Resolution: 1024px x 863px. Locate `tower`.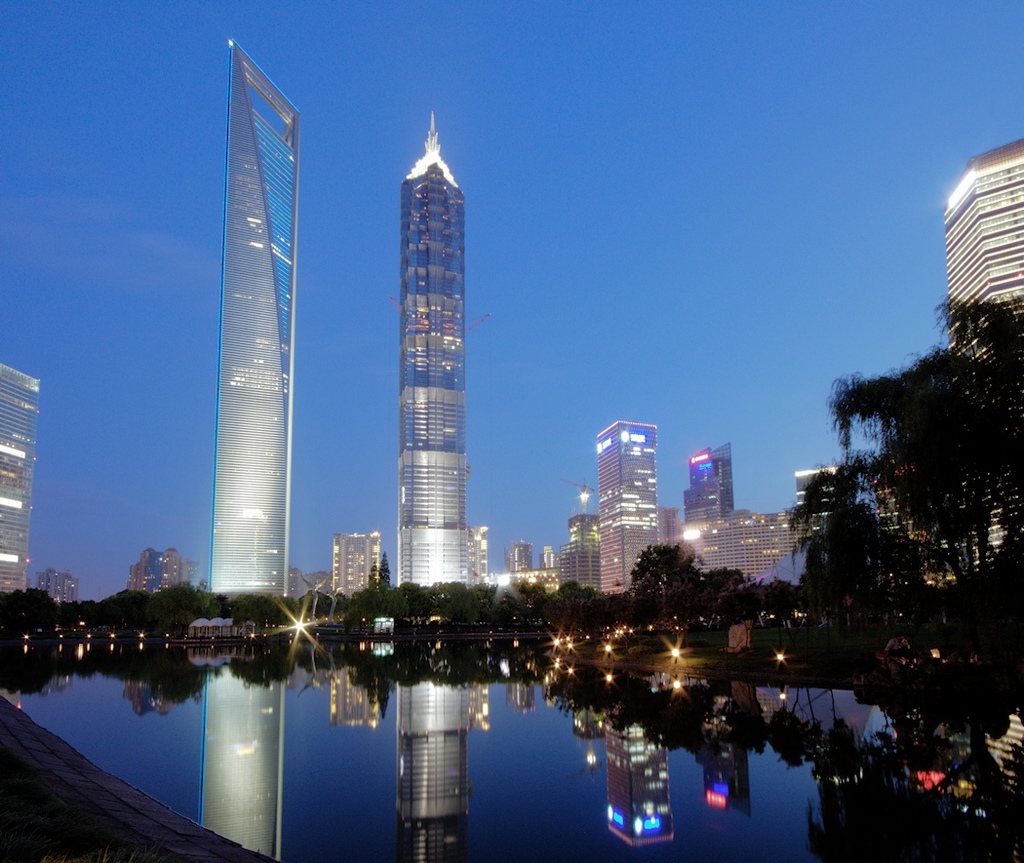
select_region(0, 366, 42, 579).
